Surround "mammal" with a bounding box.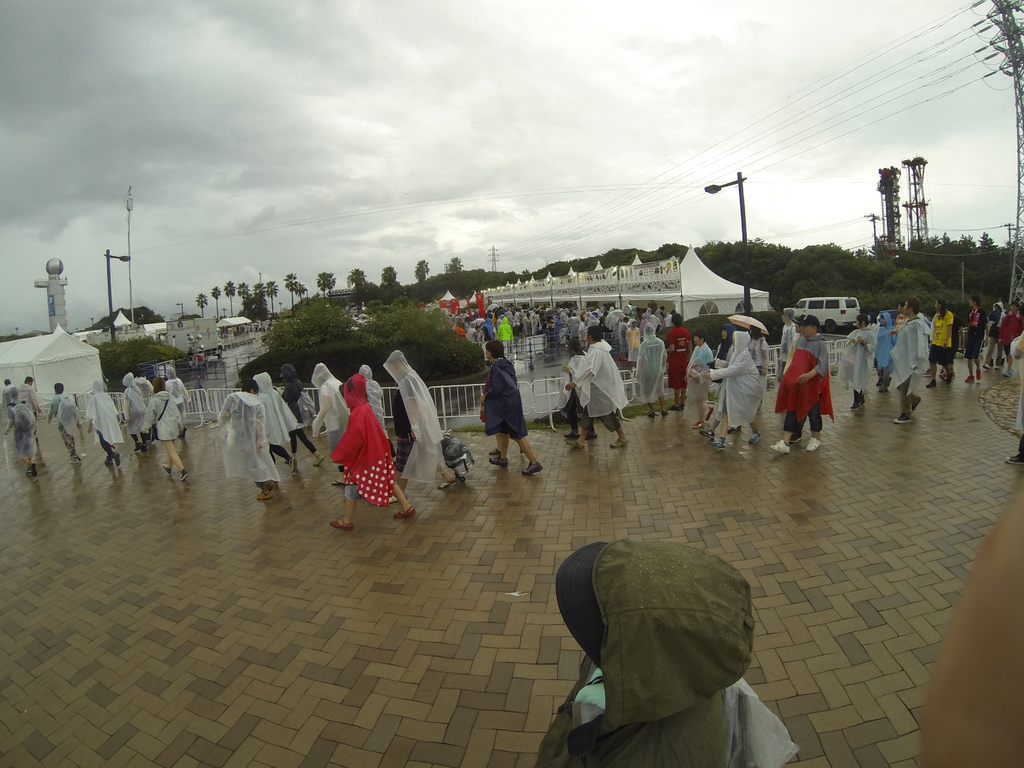
box(892, 294, 927, 425).
